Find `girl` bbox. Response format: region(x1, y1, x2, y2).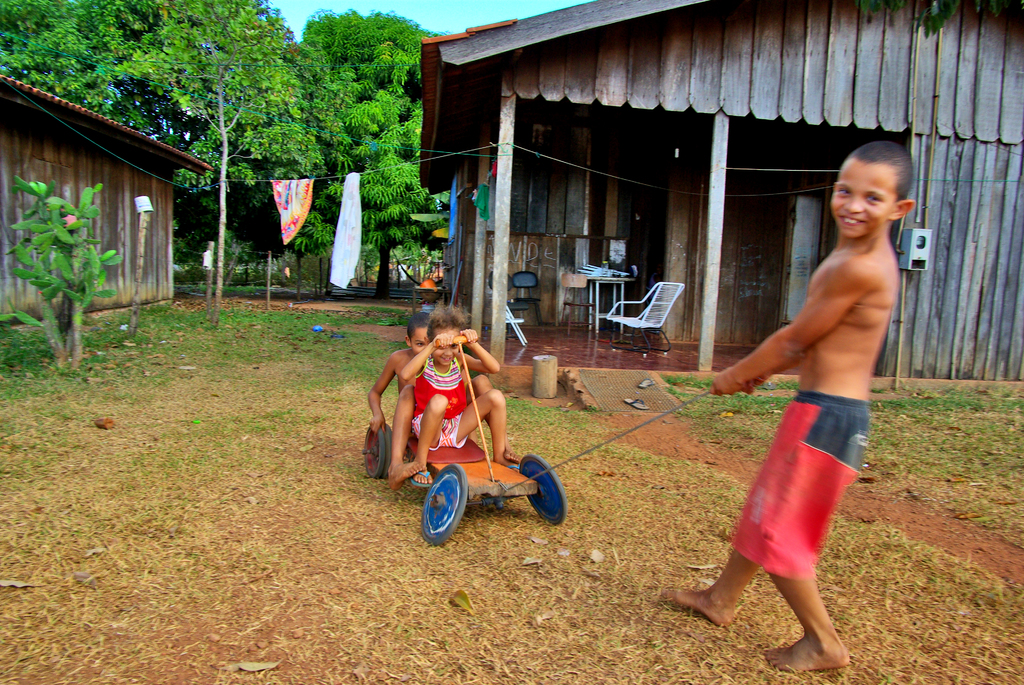
region(399, 302, 516, 486).
